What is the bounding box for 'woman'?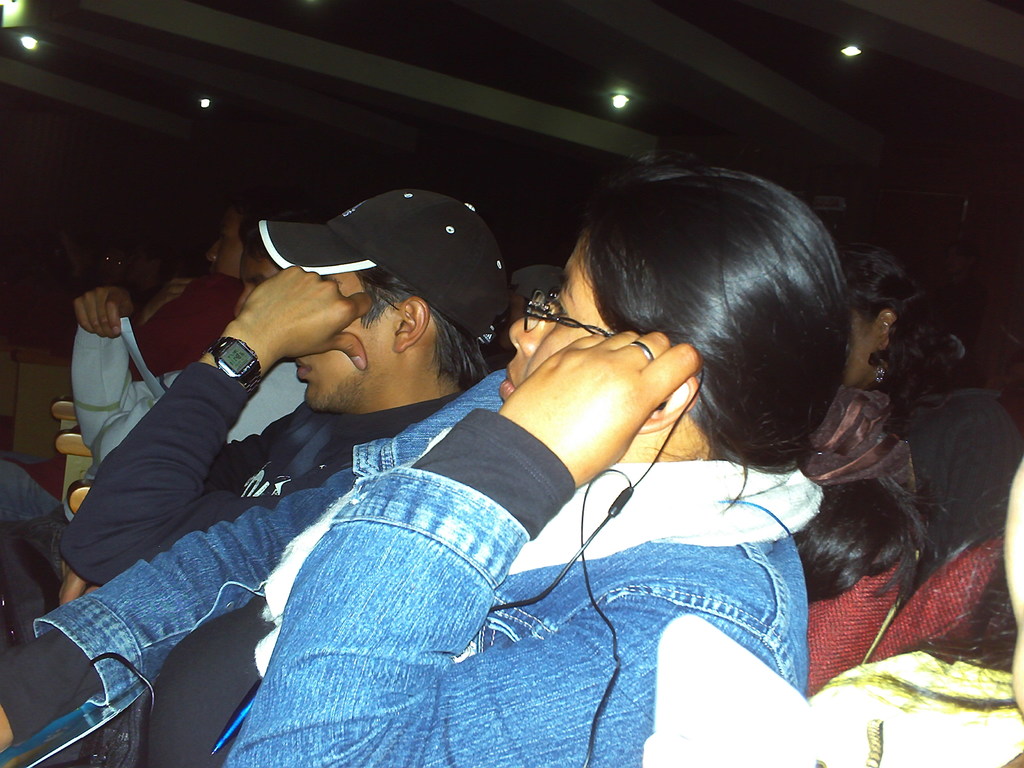
x1=160 y1=171 x2=850 y2=767.
